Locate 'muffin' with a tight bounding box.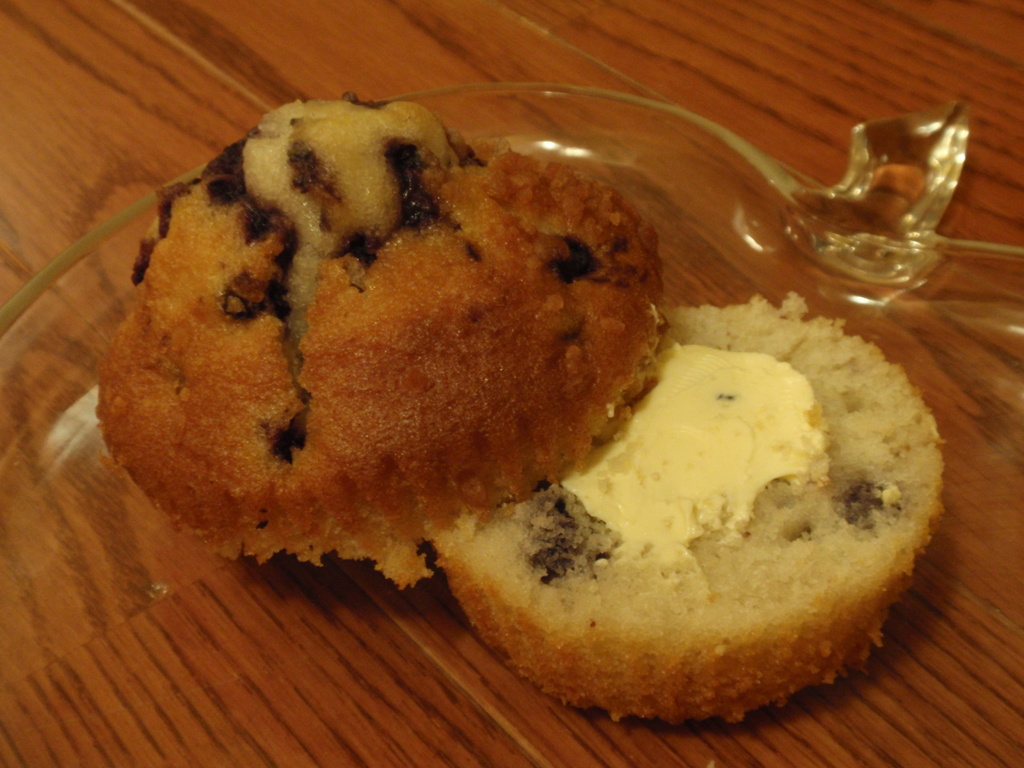
l=95, t=88, r=948, b=731.
